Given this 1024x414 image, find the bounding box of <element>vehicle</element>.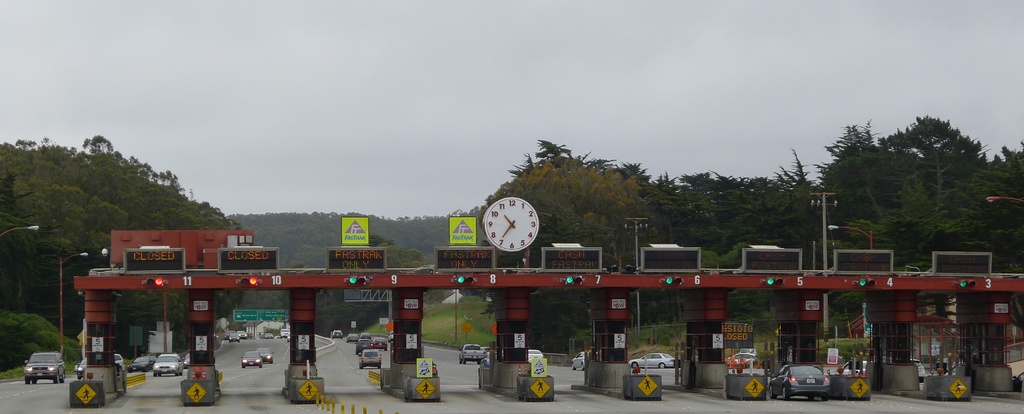
19,348,67,390.
